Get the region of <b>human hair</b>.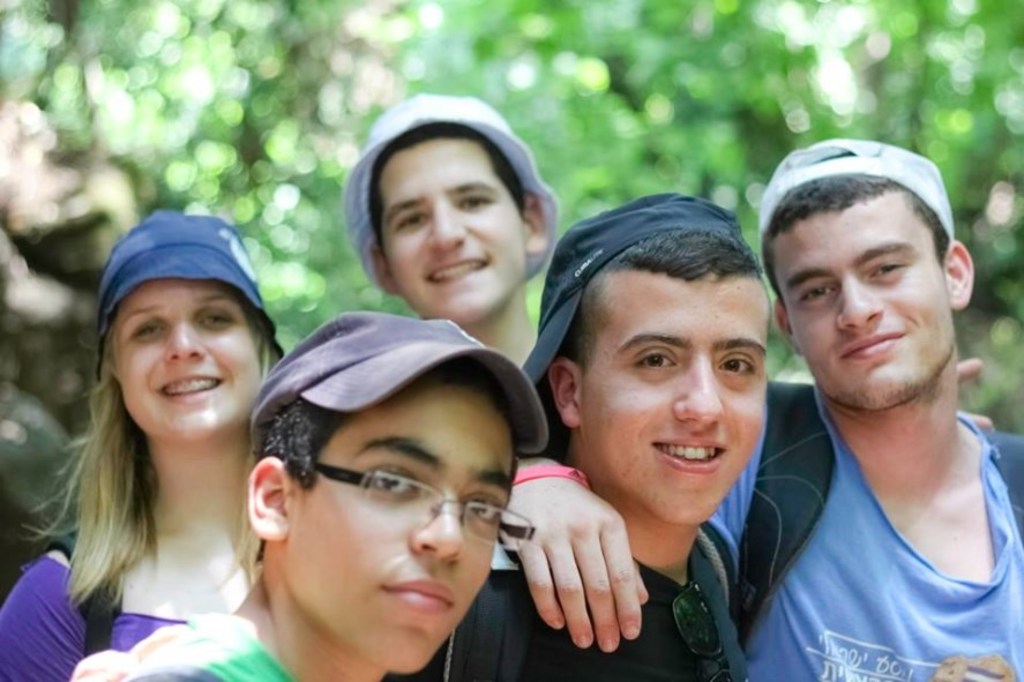
(left=245, top=400, right=347, bottom=486).
